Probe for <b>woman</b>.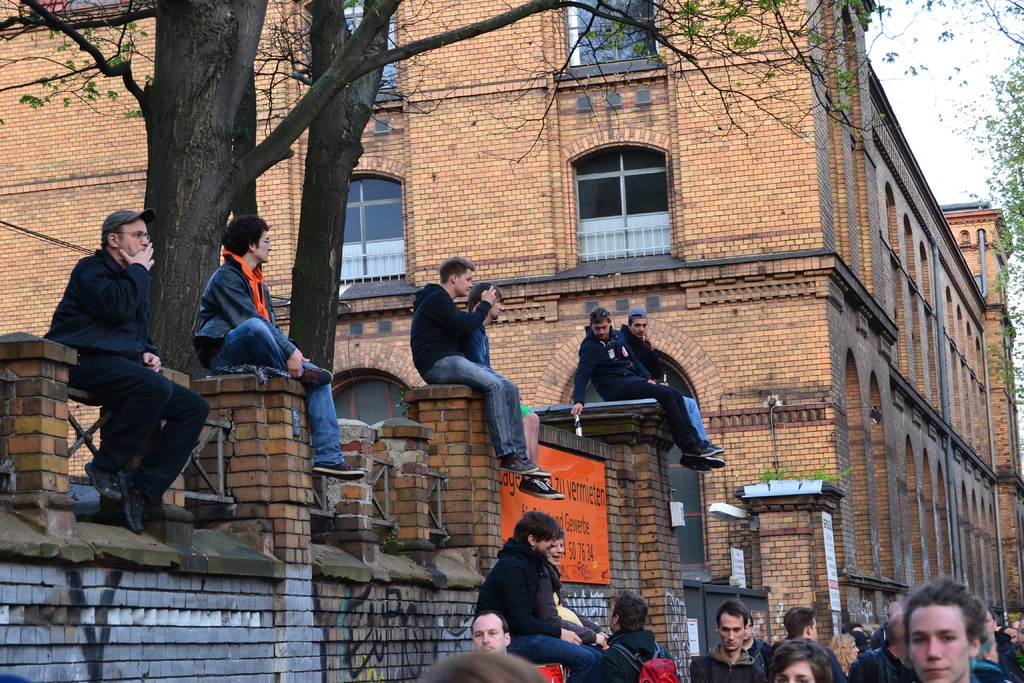
Probe result: bbox=[865, 627, 872, 651].
